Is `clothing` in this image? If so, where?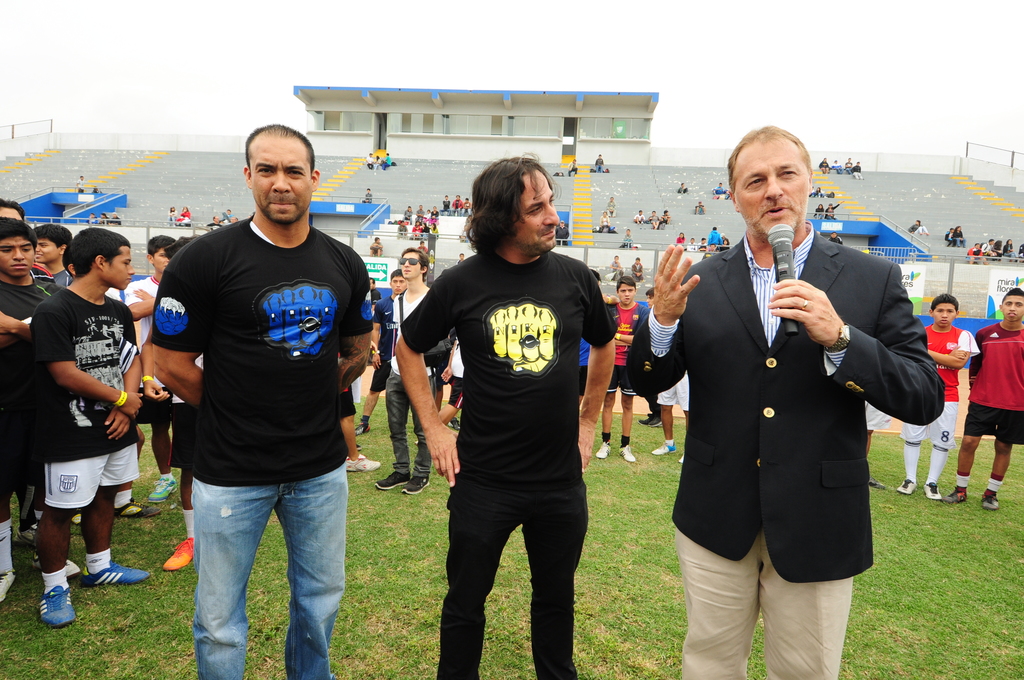
Yes, at [left=898, top=325, right=982, bottom=486].
